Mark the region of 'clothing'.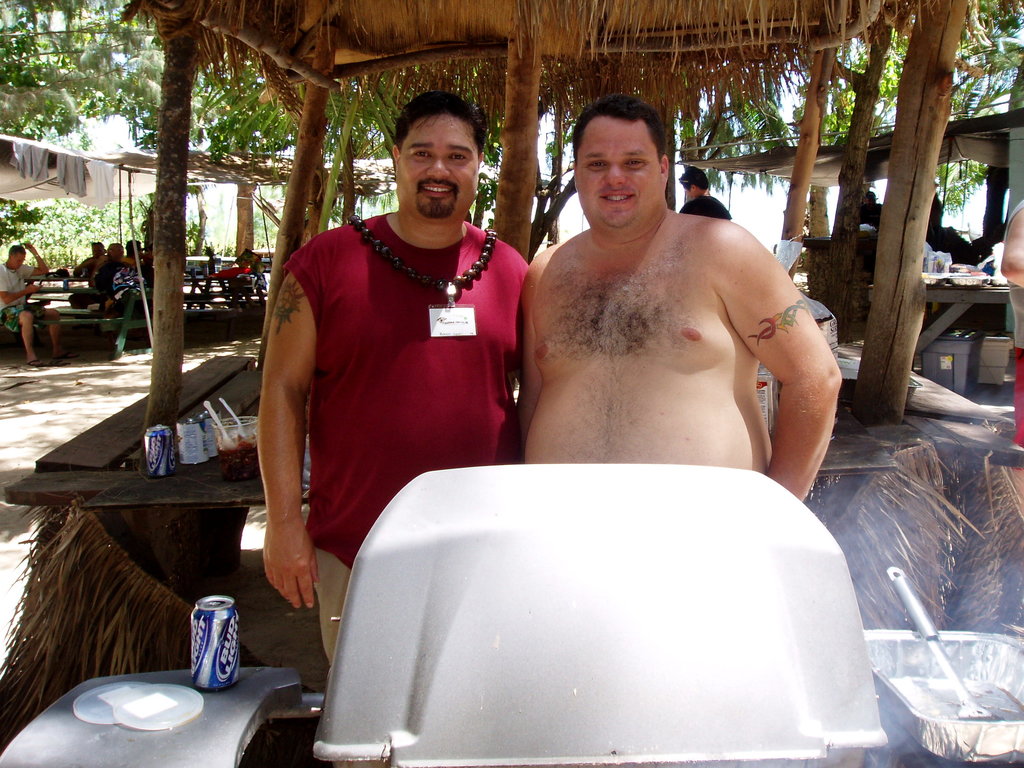
Region: {"x1": 99, "y1": 260, "x2": 128, "y2": 306}.
